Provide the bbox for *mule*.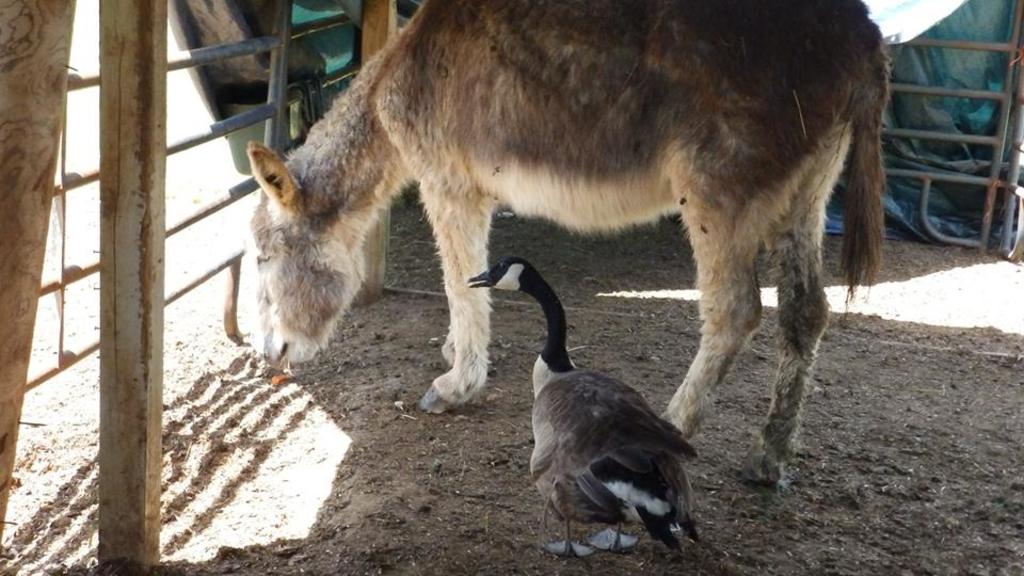
bbox=[223, 0, 917, 482].
